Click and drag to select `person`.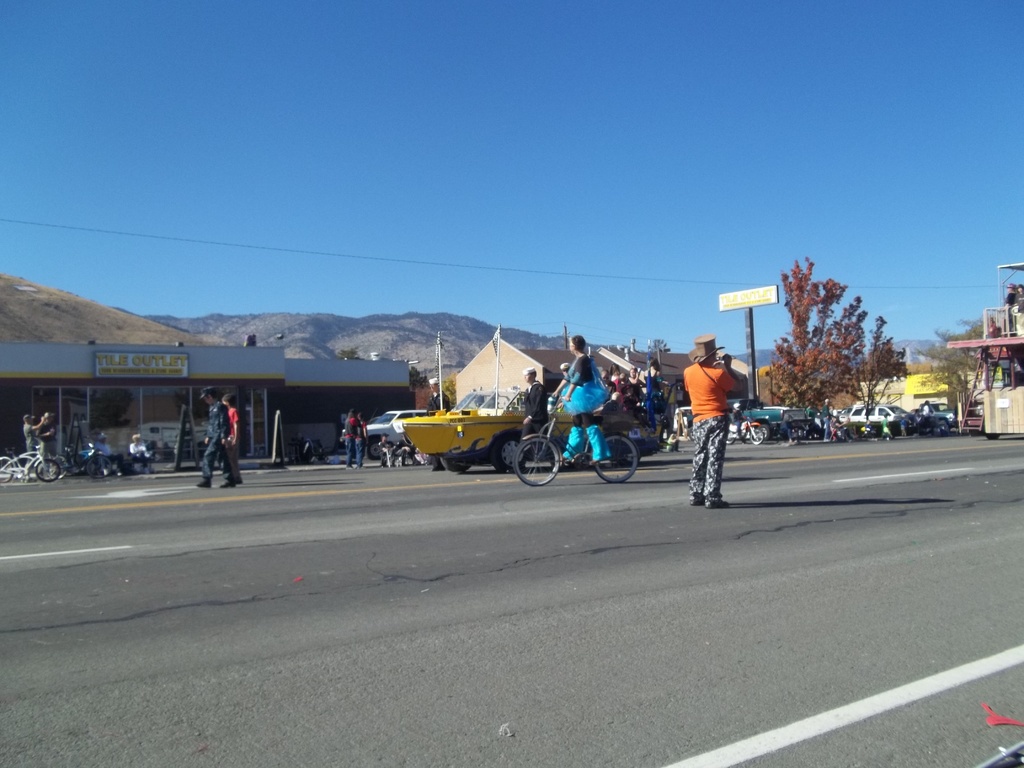
Selection: box=[679, 330, 735, 511].
